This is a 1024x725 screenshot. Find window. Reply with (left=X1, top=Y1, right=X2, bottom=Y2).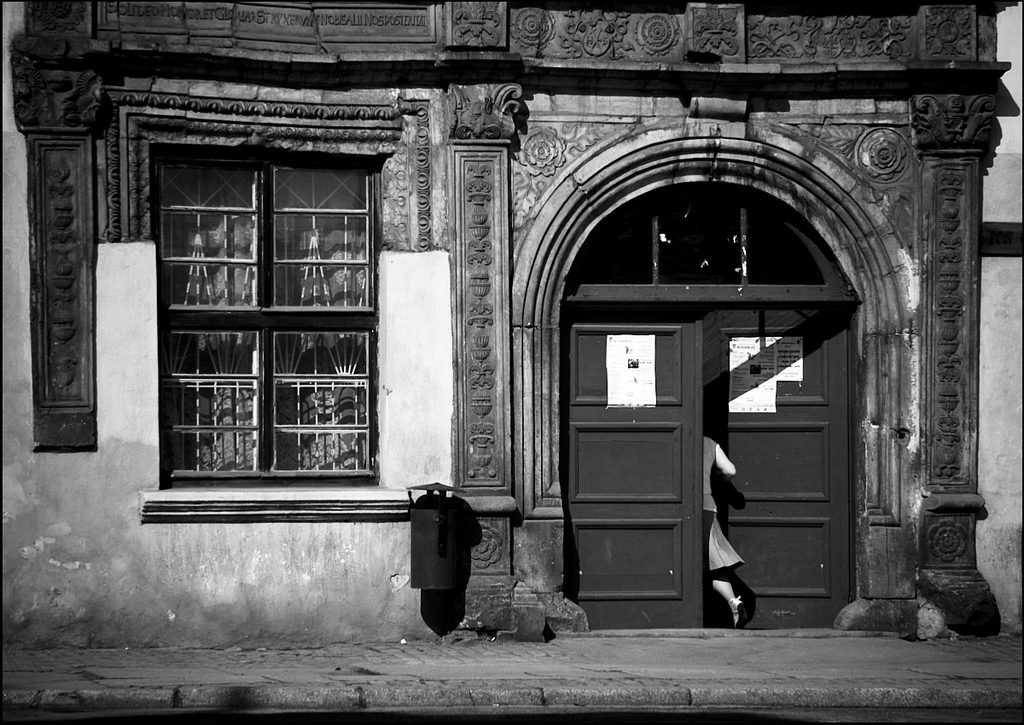
(left=143, top=111, right=390, bottom=514).
